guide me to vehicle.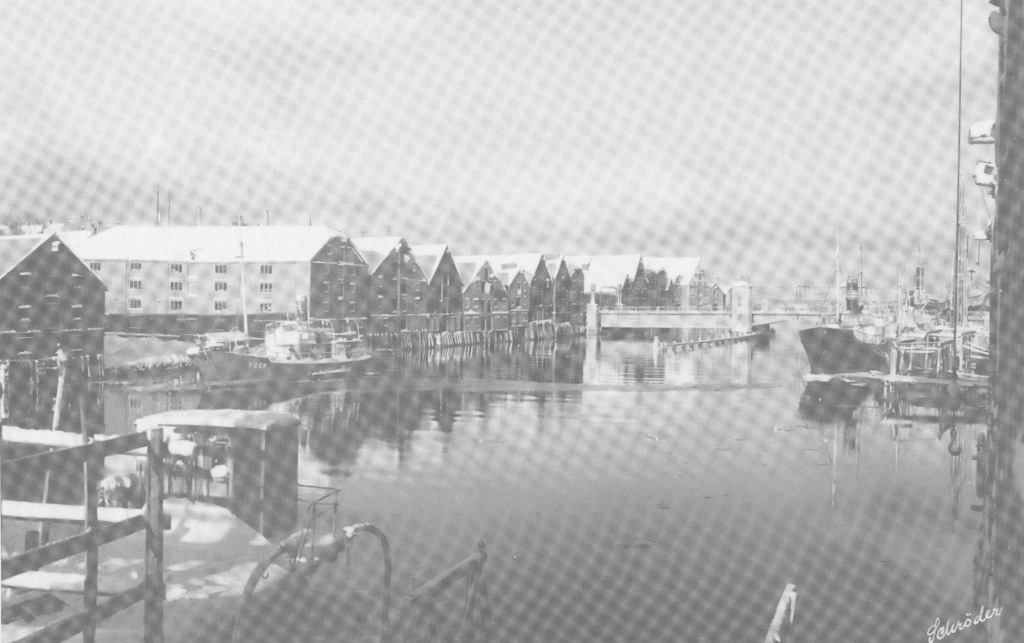
Guidance: locate(184, 279, 377, 386).
